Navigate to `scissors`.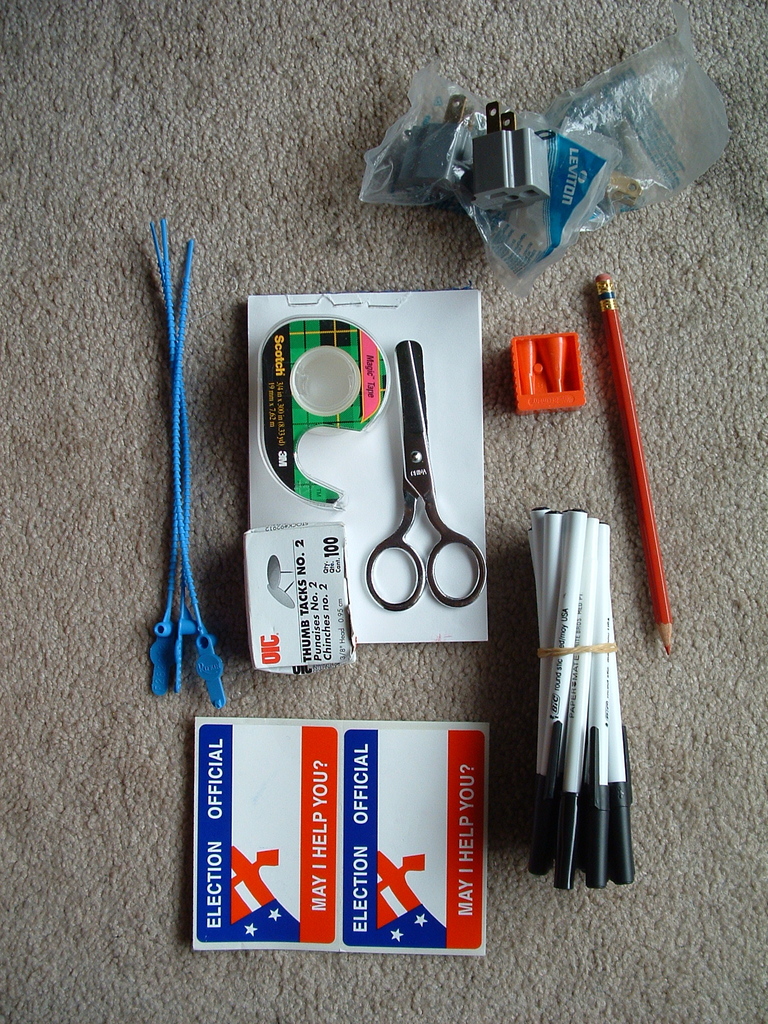
Navigation target: [left=361, top=339, right=486, bottom=608].
